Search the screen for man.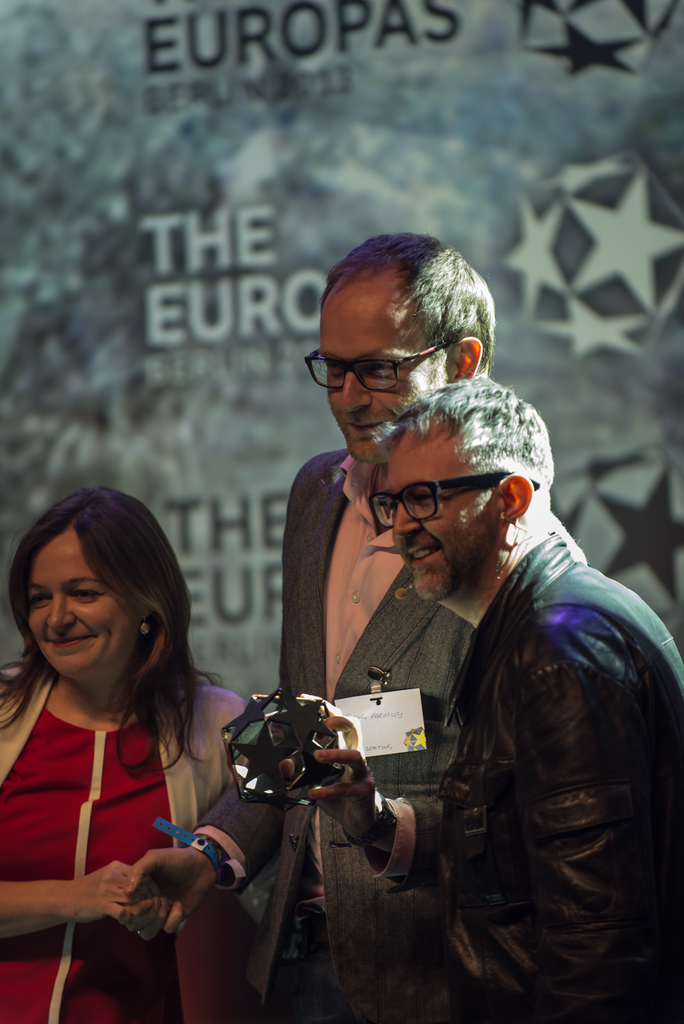
Found at 115 221 500 1023.
